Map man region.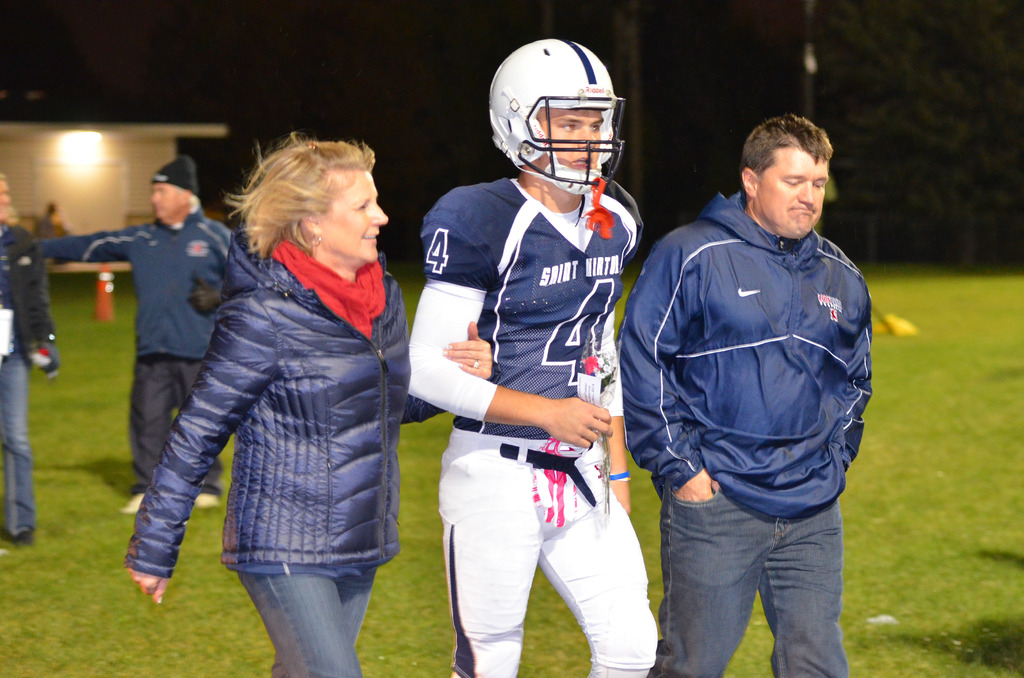
Mapped to x1=40 y1=156 x2=235 y2=515.
